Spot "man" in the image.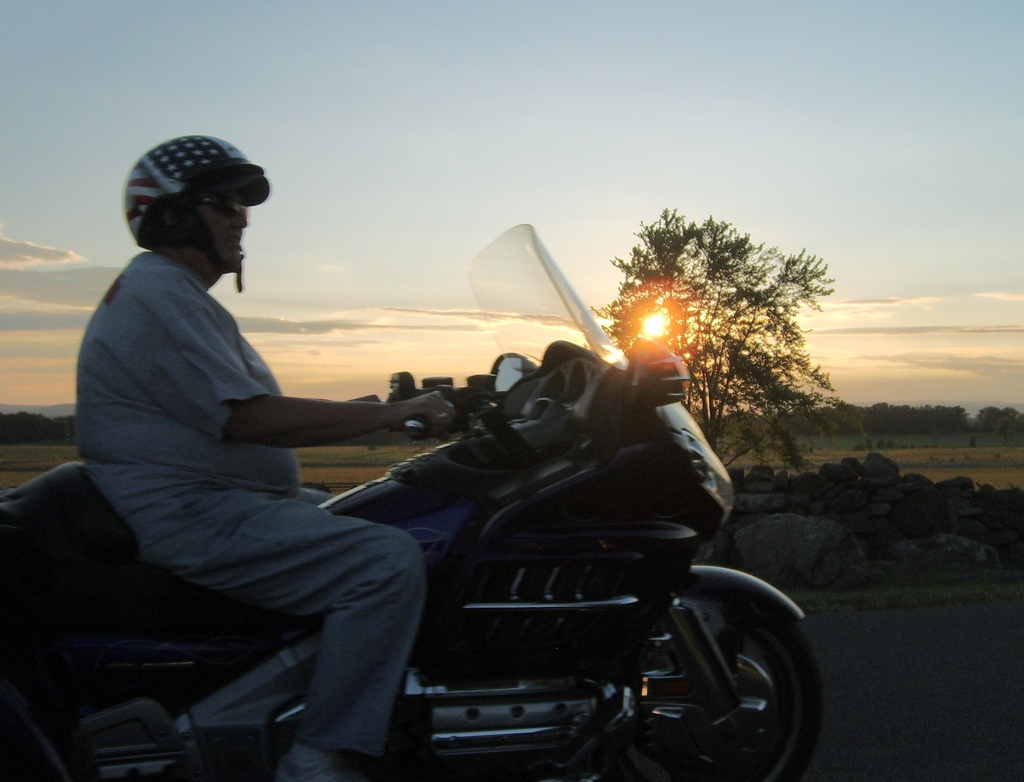
"man" found at (38, 140, 440, 753).
